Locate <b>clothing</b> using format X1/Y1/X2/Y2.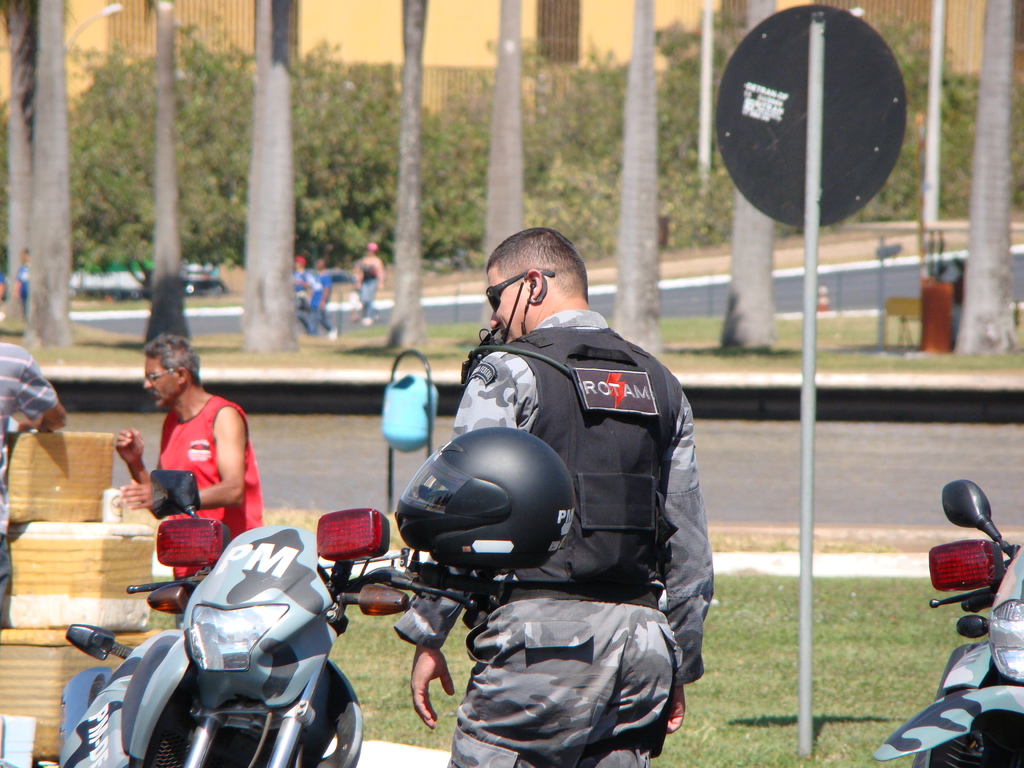
3/339/65/621.
